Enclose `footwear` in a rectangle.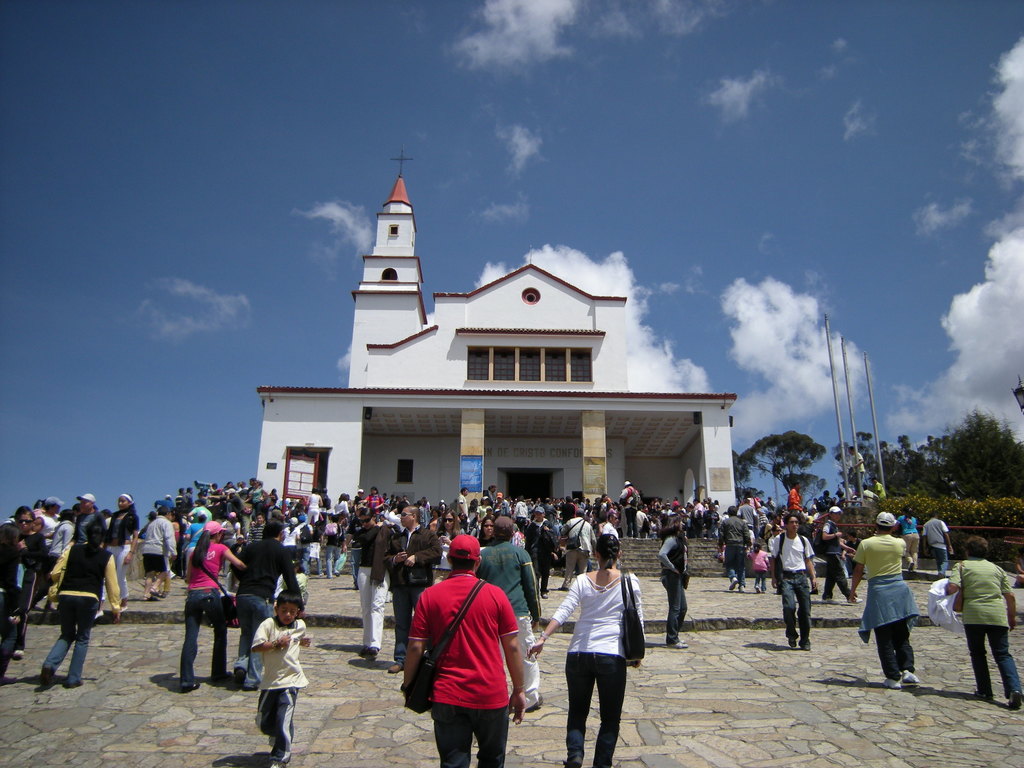
locate(557, 586, 570, 590).
